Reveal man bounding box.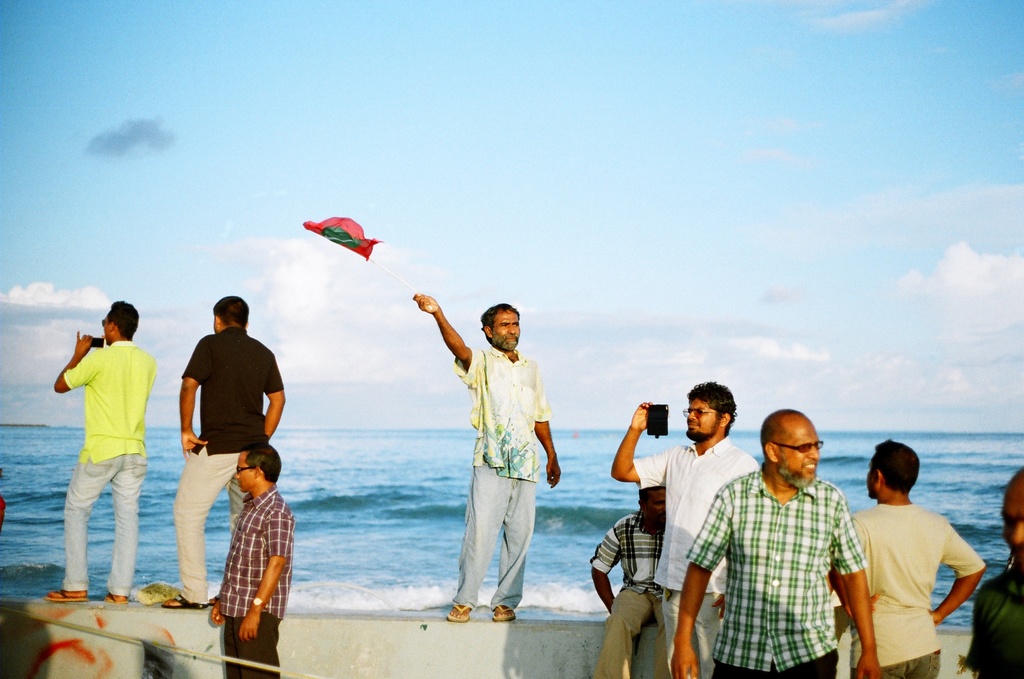
Revealed: x1=410, y1=291, x2=560, y2=625.
